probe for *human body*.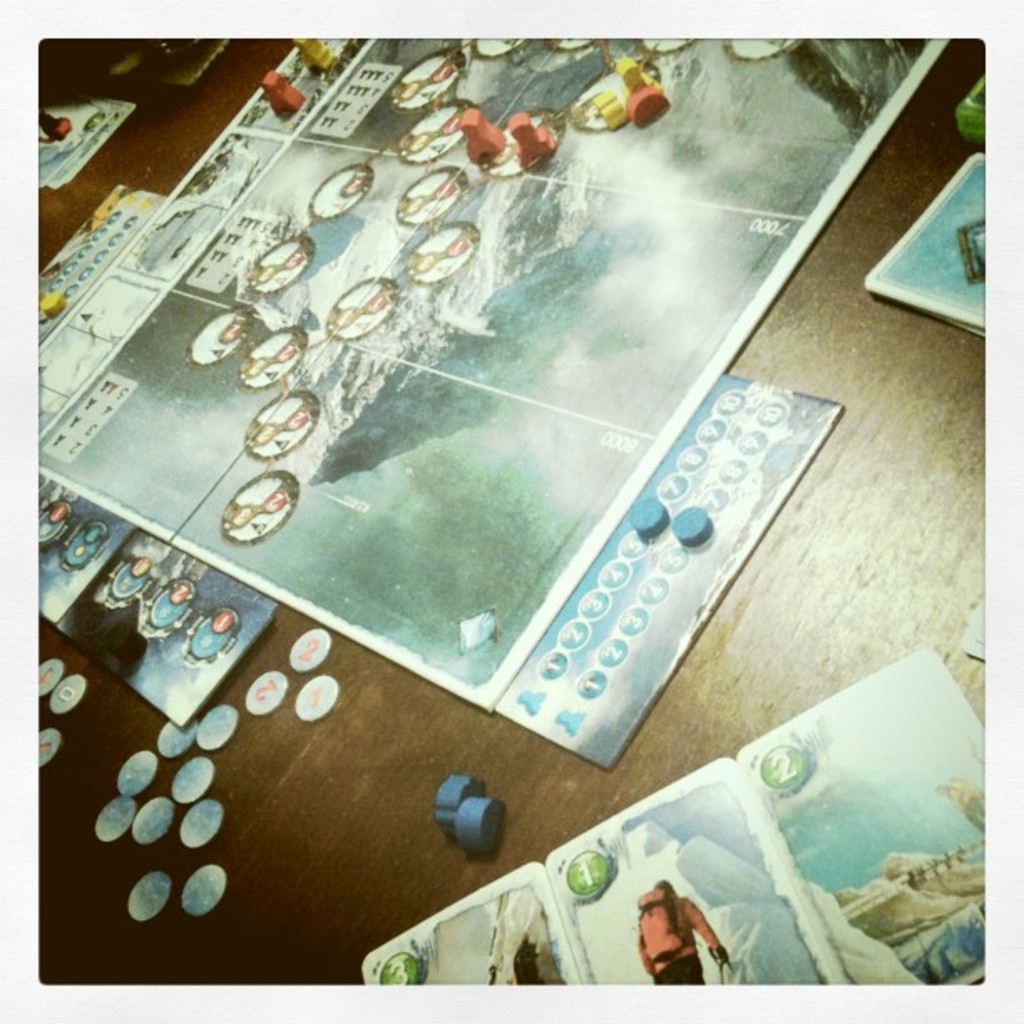
Probe result: (left=641, top=867, right=736, bottom=1009).
